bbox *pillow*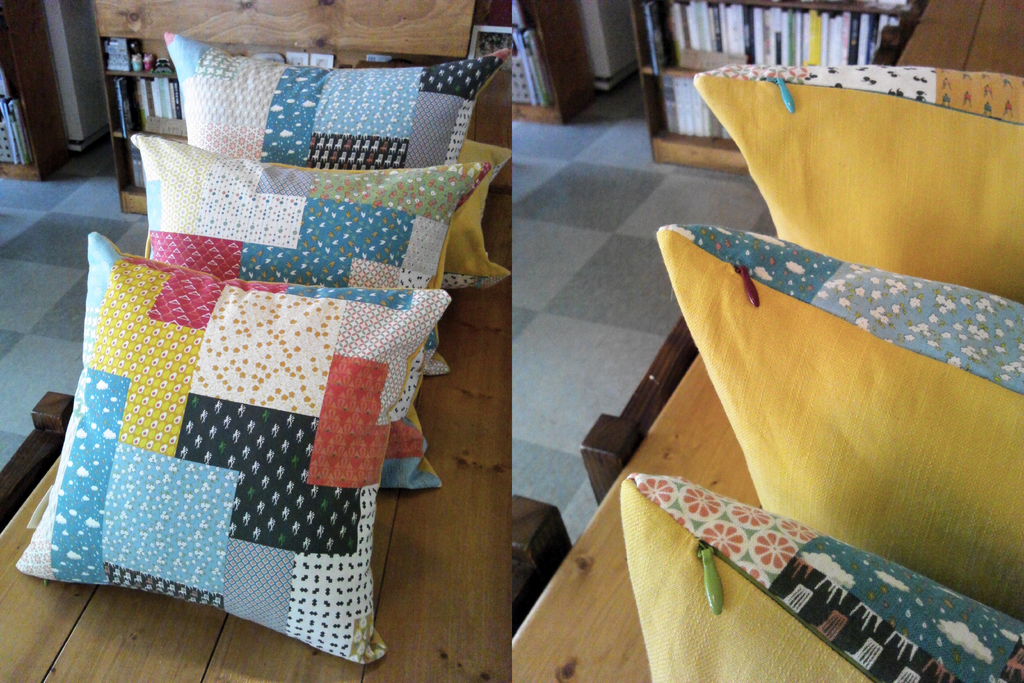
129/135/492/491
